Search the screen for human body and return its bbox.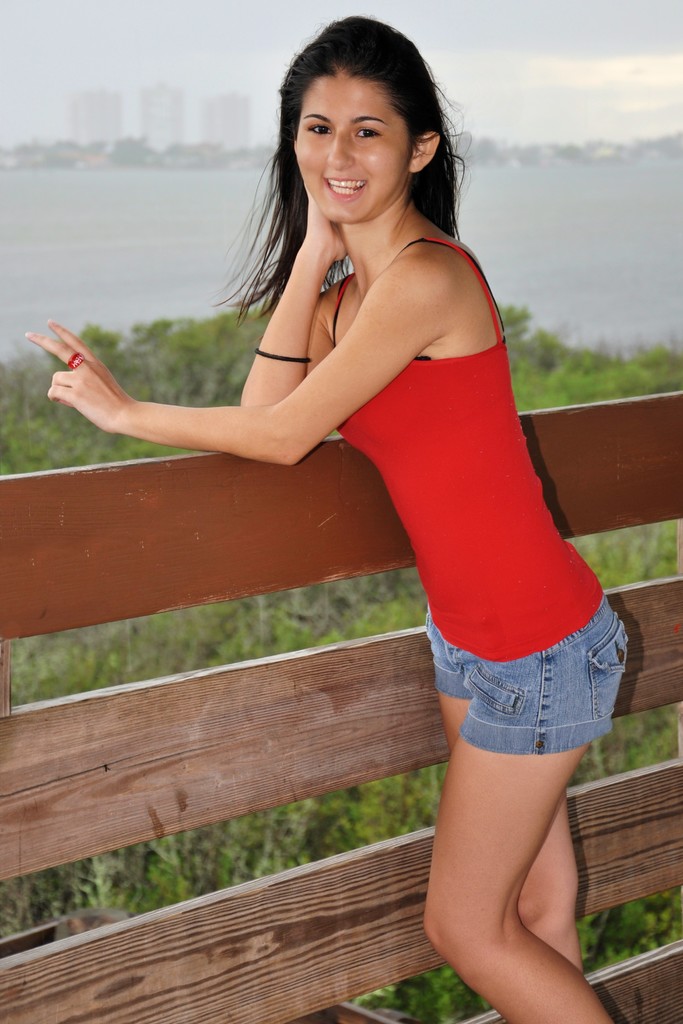
Found: <box>135,60,650,995</box>.
